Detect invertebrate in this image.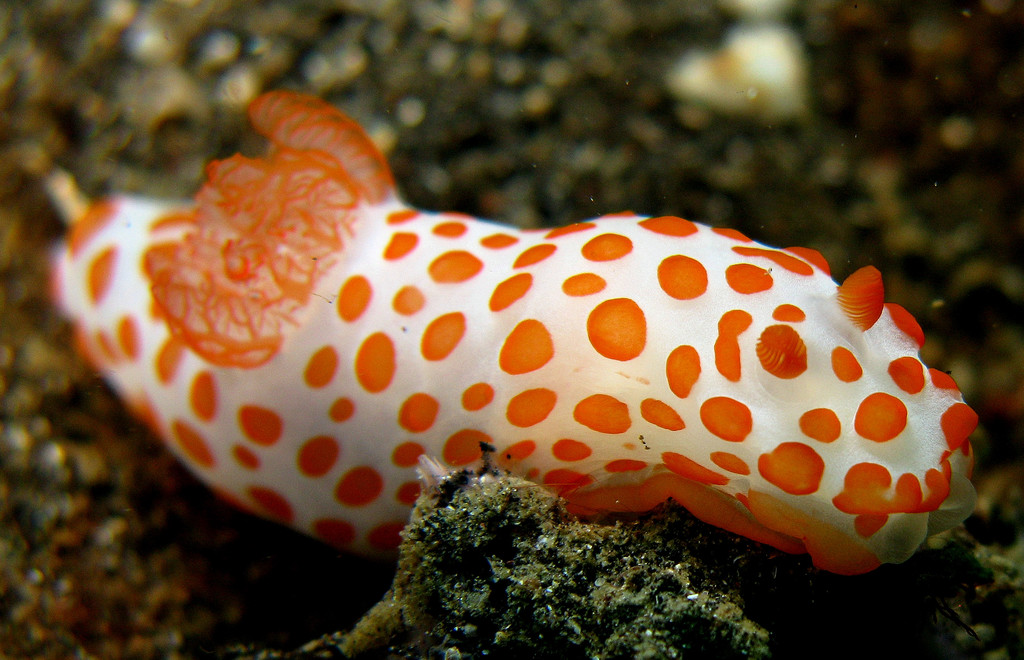
Detection: [x1=49, y1=87, x2=979, y2=568].
